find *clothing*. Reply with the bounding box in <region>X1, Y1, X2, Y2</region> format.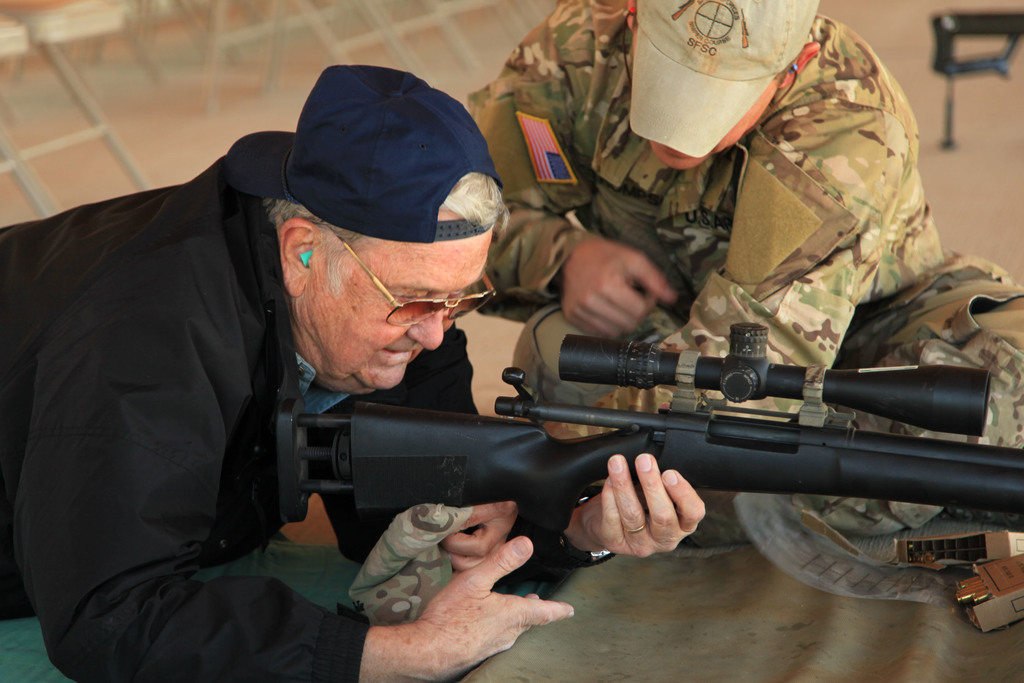
<region>0, 156, 615, 682</region>.
